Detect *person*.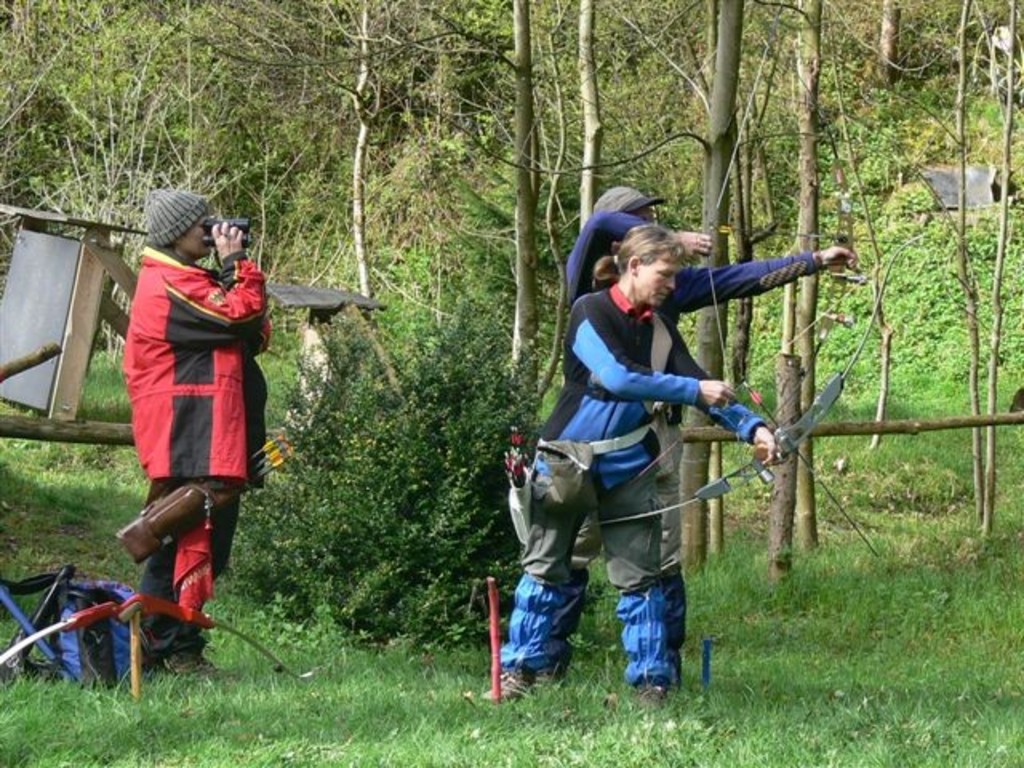
Detected at locate(554, 187, 845, 357).
